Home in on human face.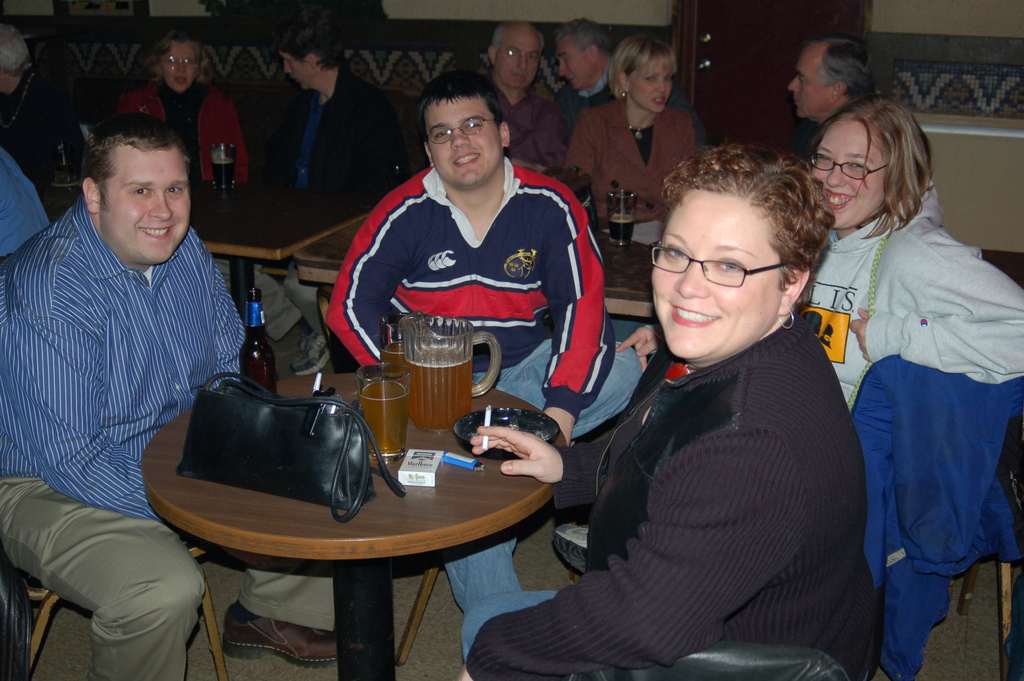
Homed in at 788 44 833 117.
